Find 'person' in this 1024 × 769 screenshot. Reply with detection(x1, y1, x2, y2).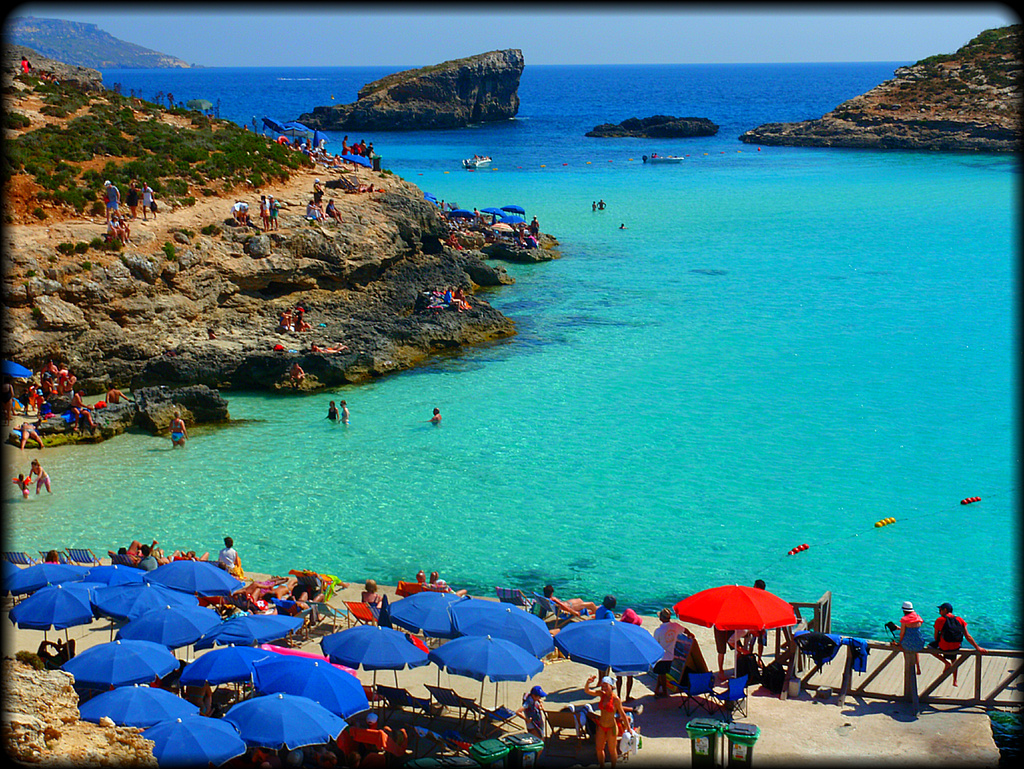
detection(79, 407, 97, 434).
